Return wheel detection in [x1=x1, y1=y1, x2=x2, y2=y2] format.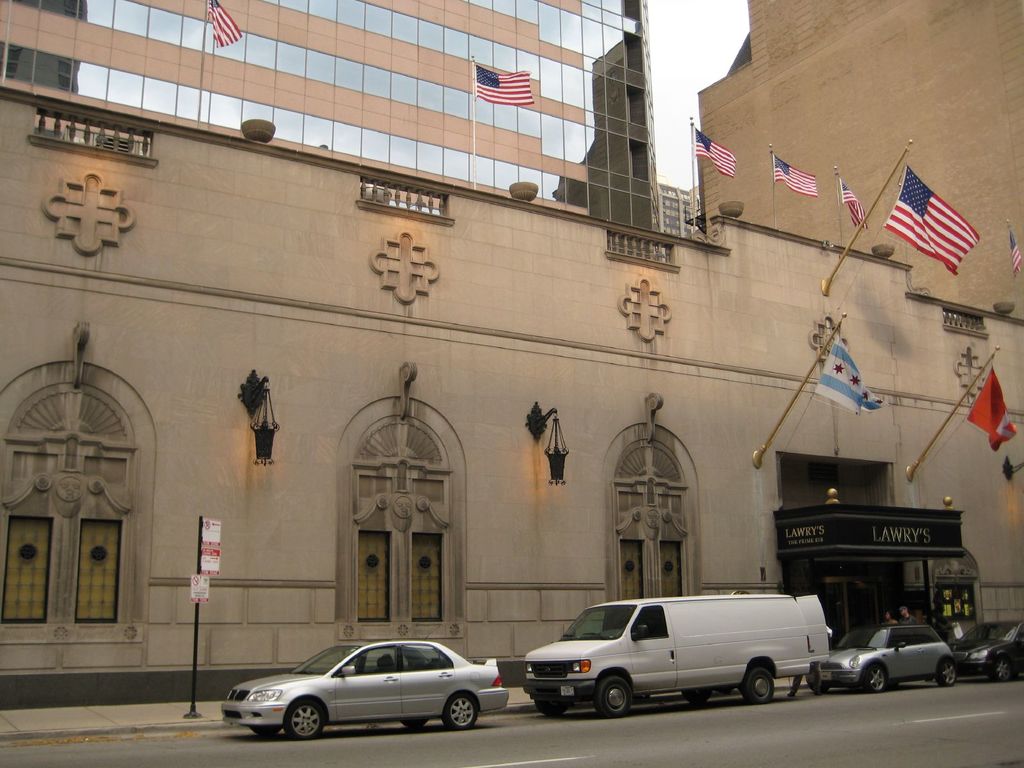
[x1=932, y1=656, x2=957, y2=691].
